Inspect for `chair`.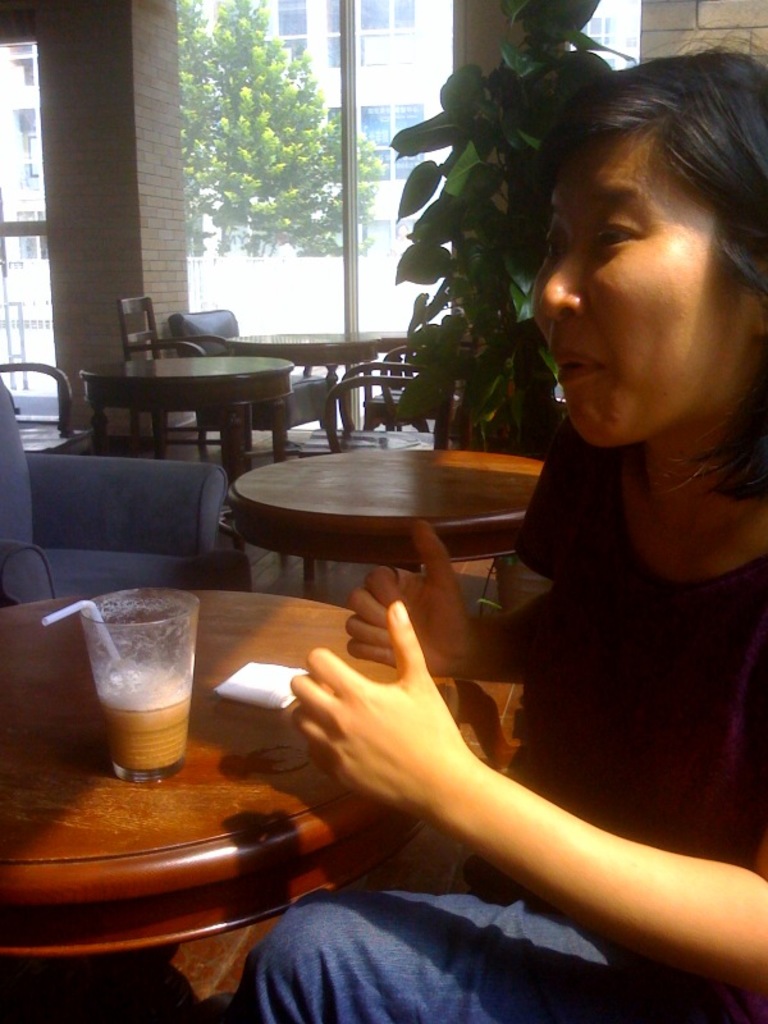
Inspection: pyautogui.locateOnScreen(170, 305, 337, 443).
